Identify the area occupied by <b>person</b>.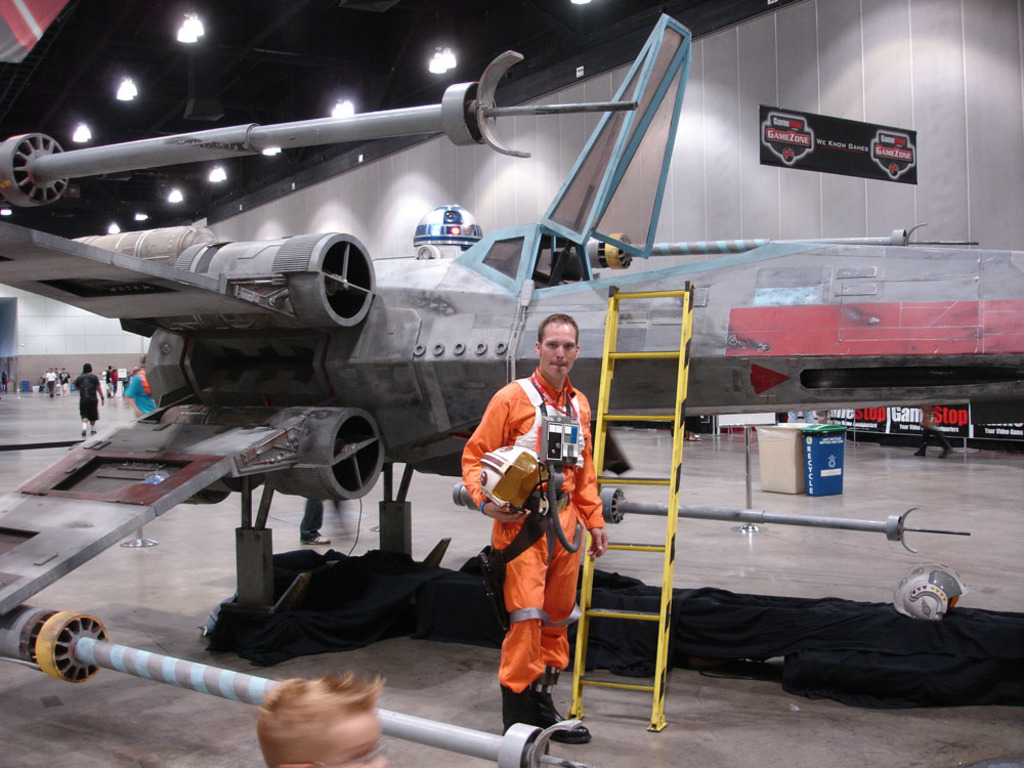
Area: <bbox>111, 368, 117, 398</bbox>.
